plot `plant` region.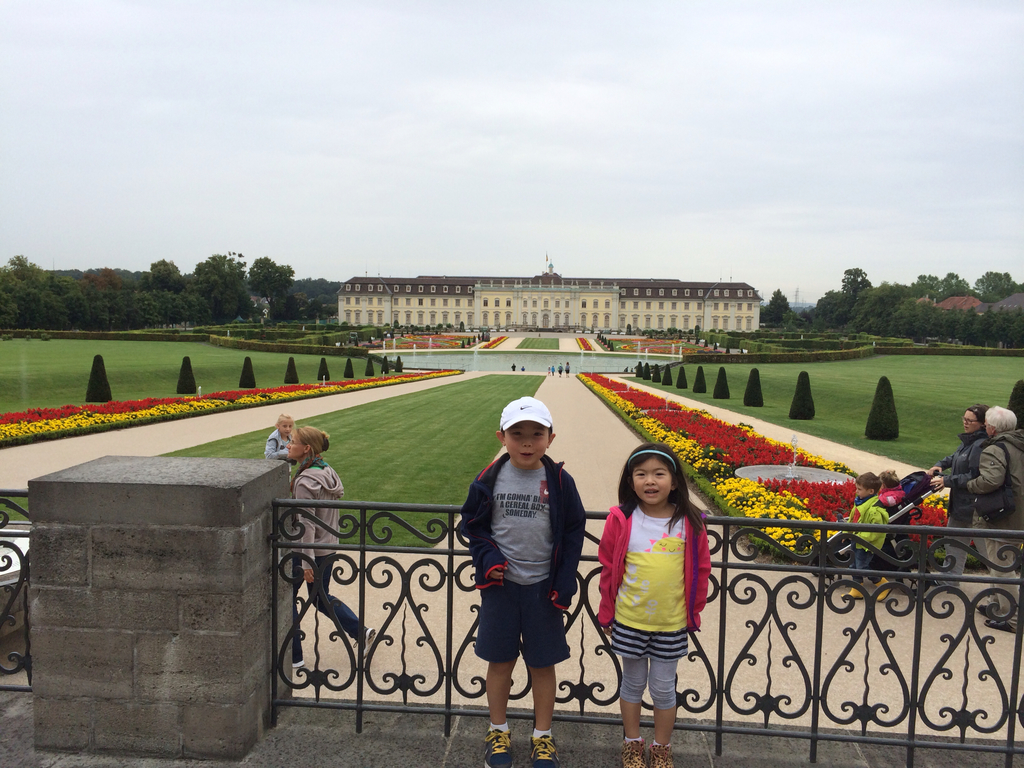
Plotted at l=664, t=365, r=672, b=388.
